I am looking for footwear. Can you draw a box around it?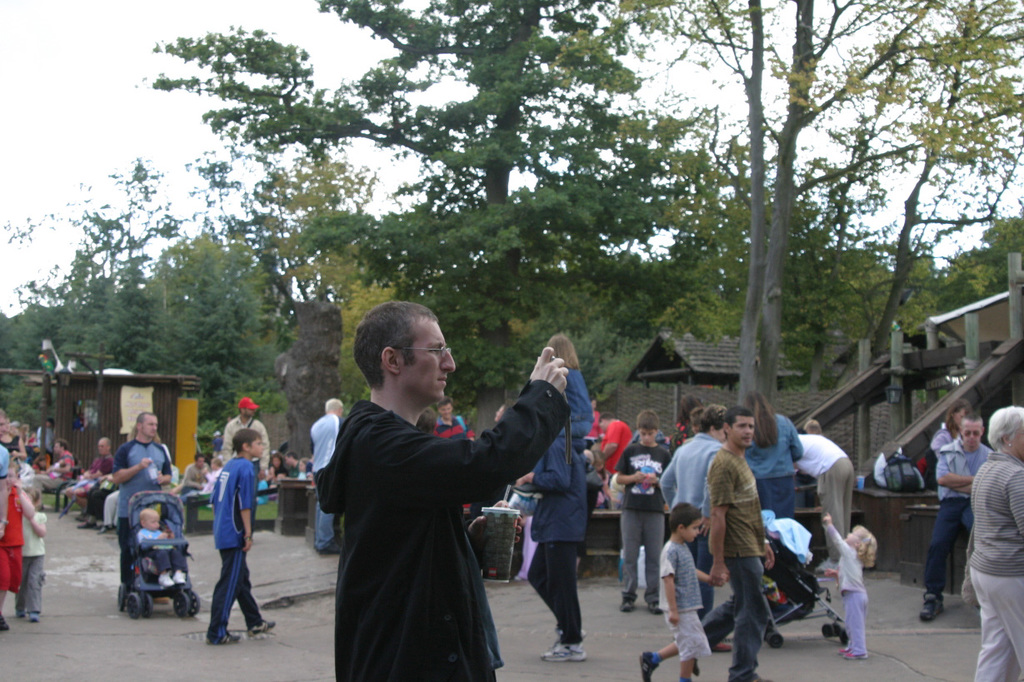
Sure, the bounding box is 920 600 945 624.
